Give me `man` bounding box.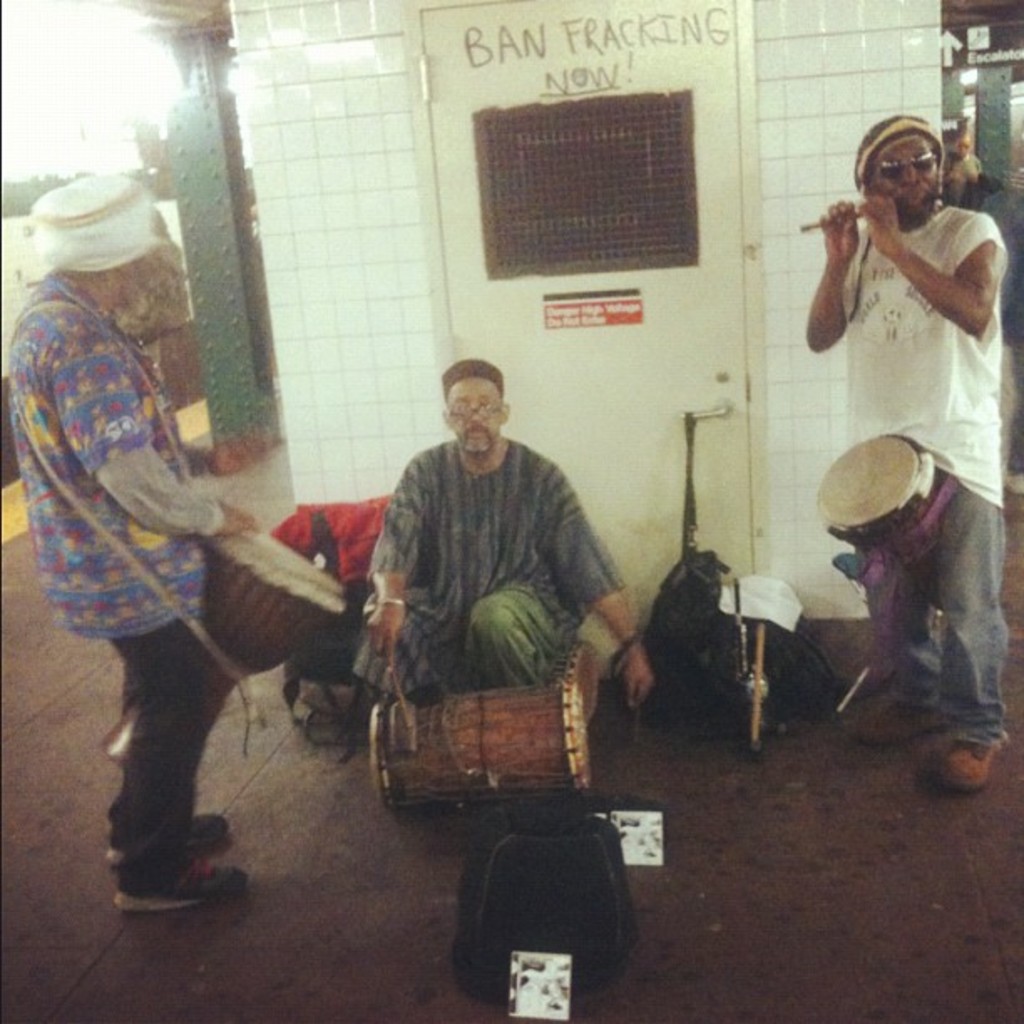
left=361, top=361, right=658, bottom=718.
